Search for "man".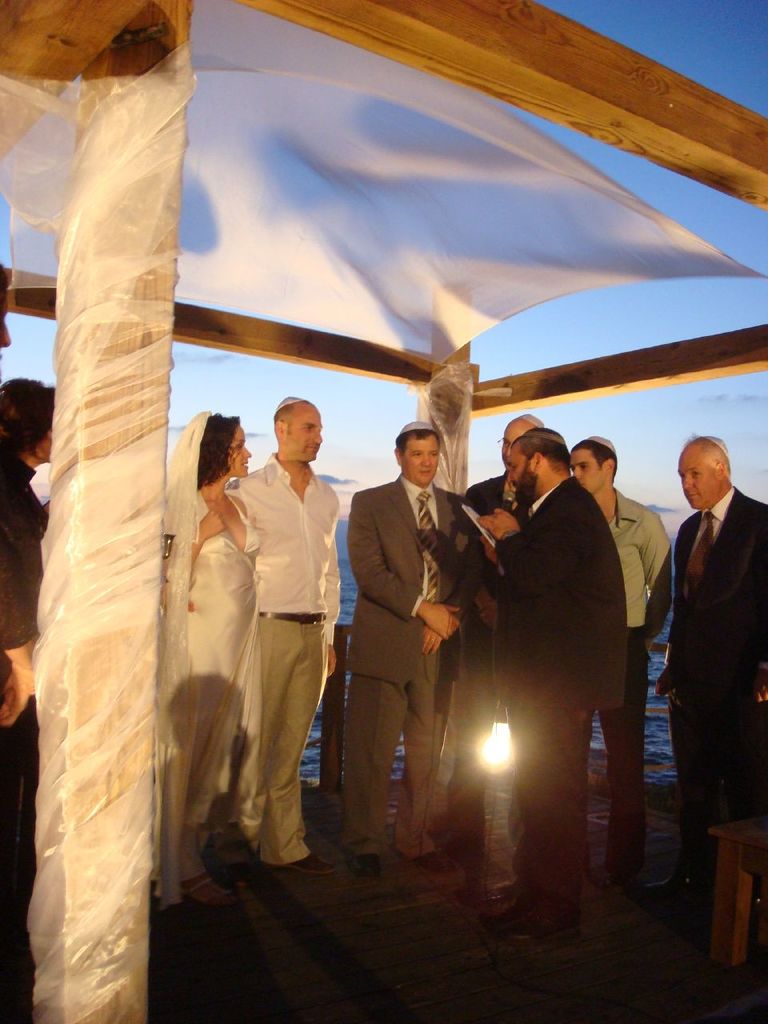
Found at <box>567,435,671,894</box>.
